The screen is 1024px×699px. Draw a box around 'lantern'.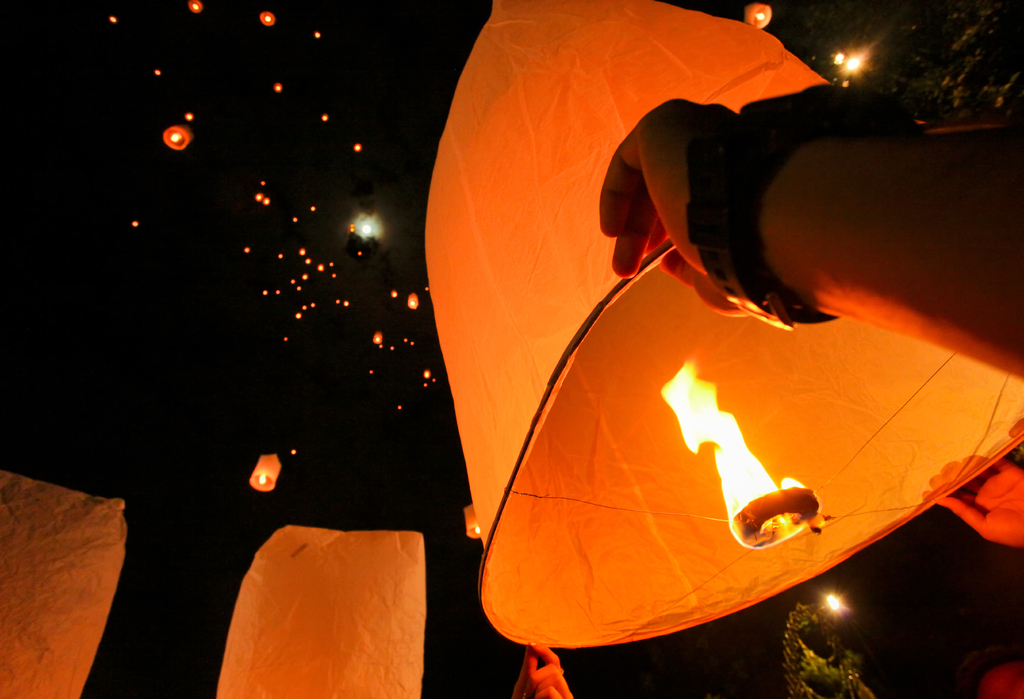
[x1=477, y1=0, x2=1023, y2=655].
